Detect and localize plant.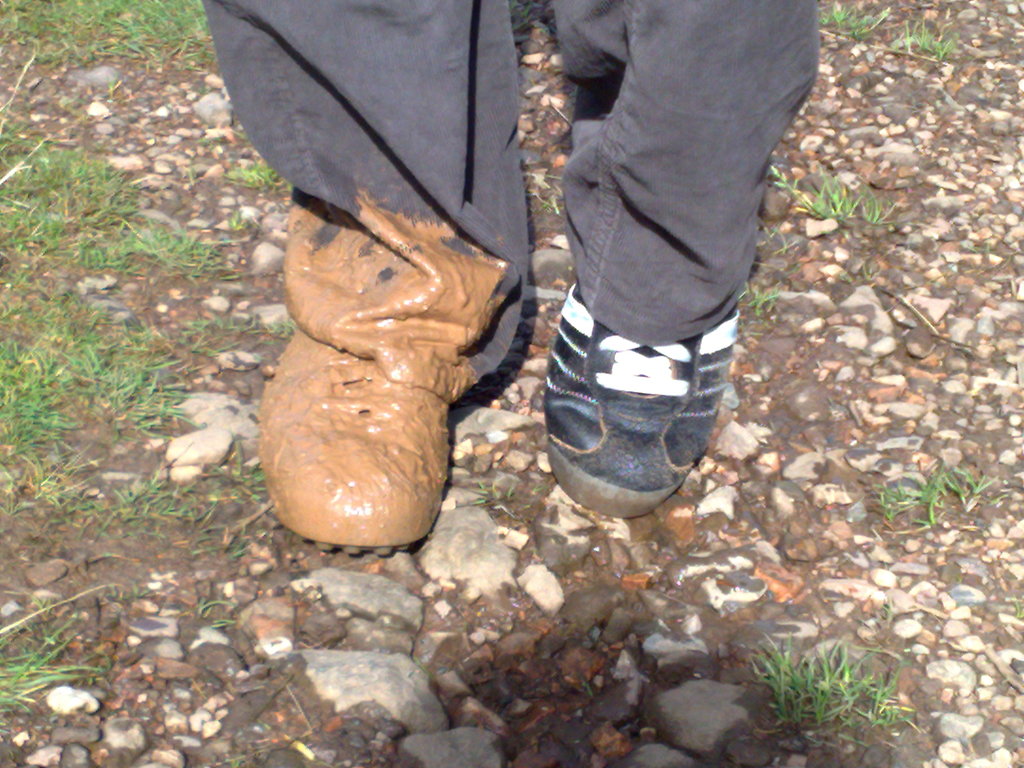
Localized at left=0, top=0, right=218, bottom=78.
